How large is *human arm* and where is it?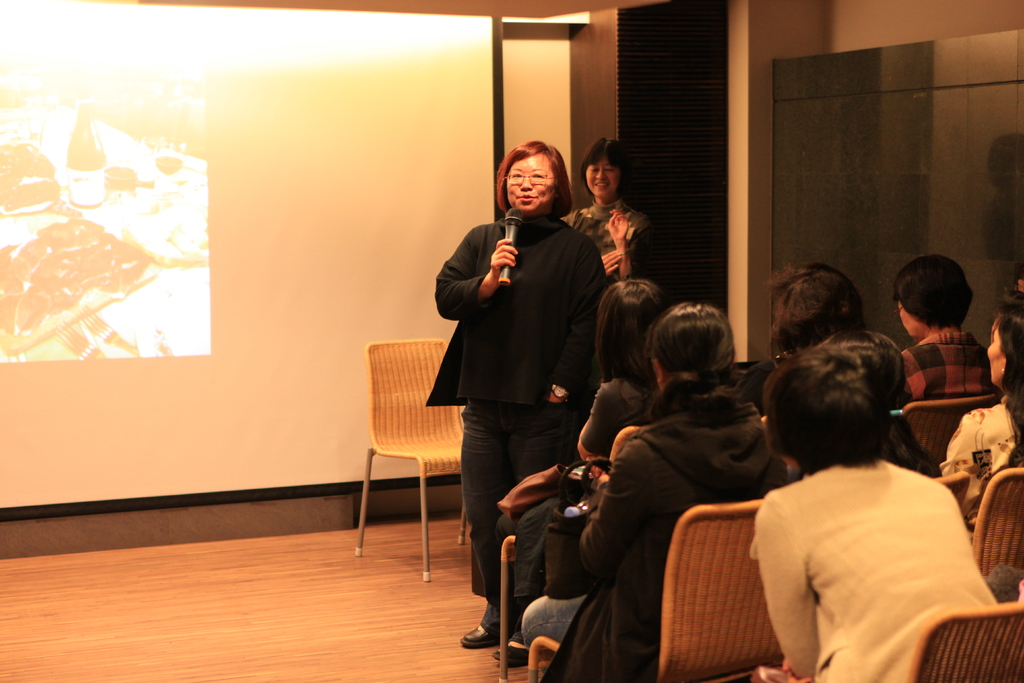
Bounding box: 548, 230, 601, 402.
